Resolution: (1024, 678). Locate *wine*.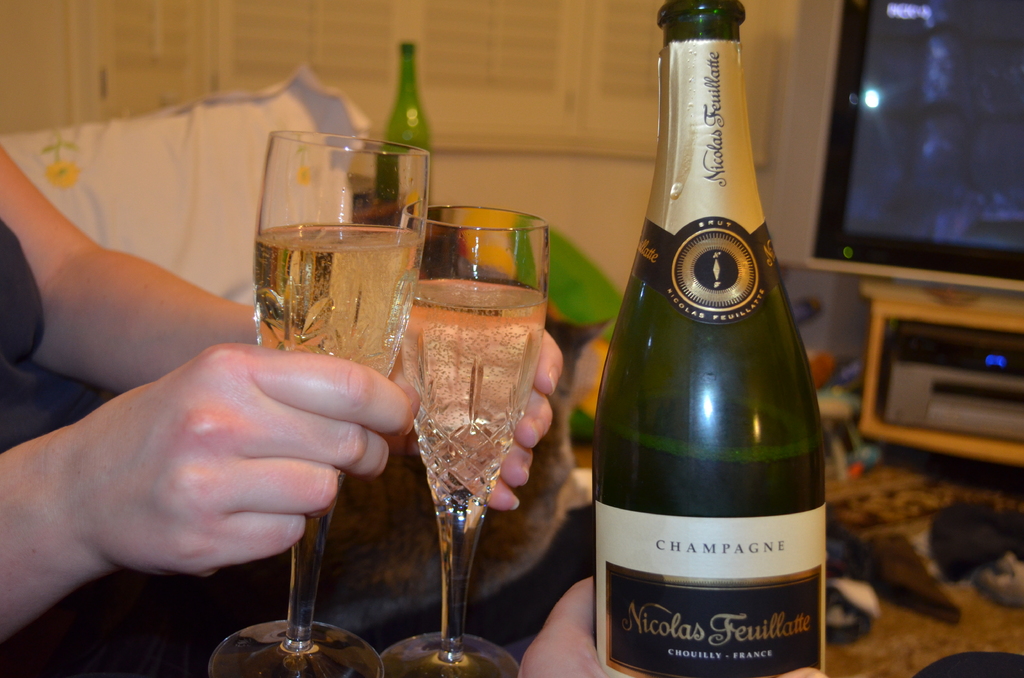
BBox(589, 386, 824, 677).
